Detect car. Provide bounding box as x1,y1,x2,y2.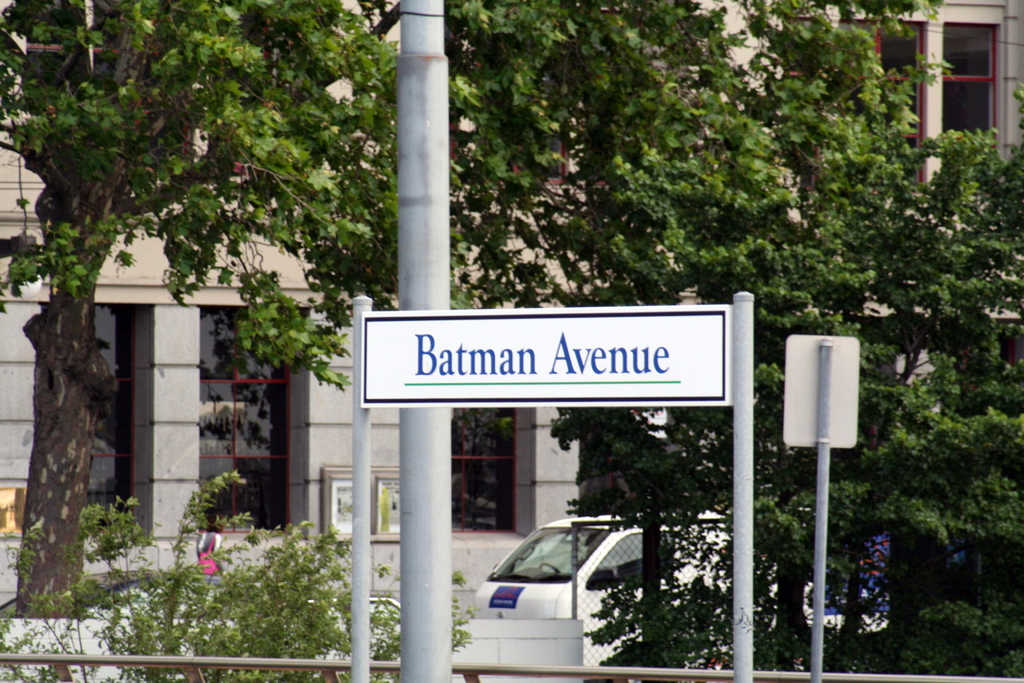
0,567,268,625.
